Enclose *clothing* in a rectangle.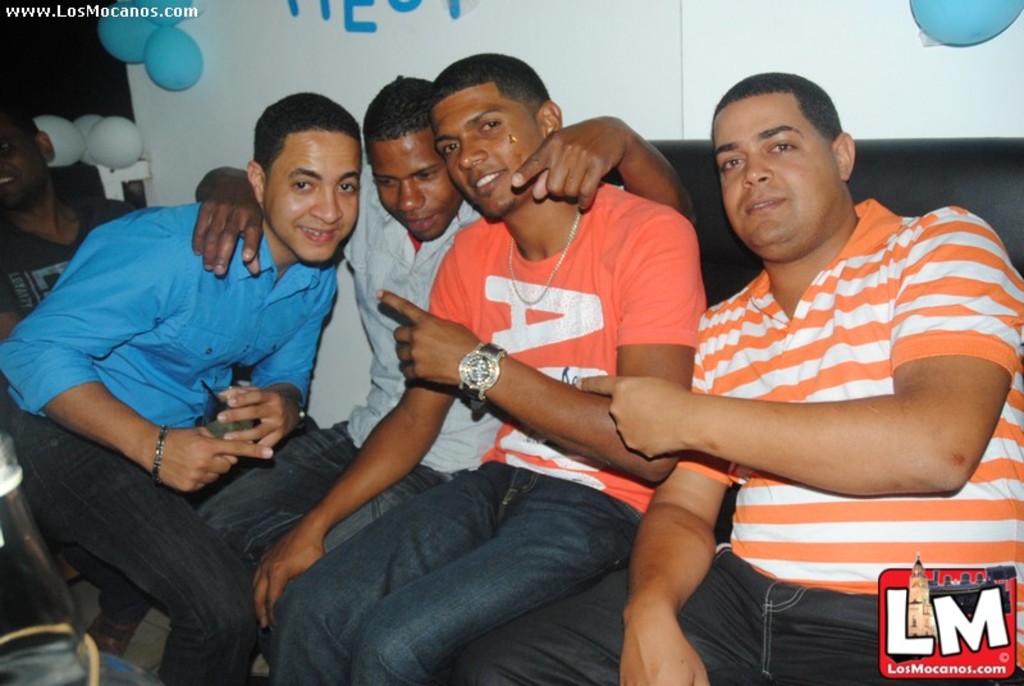
[447, 189, 1023, 685].
